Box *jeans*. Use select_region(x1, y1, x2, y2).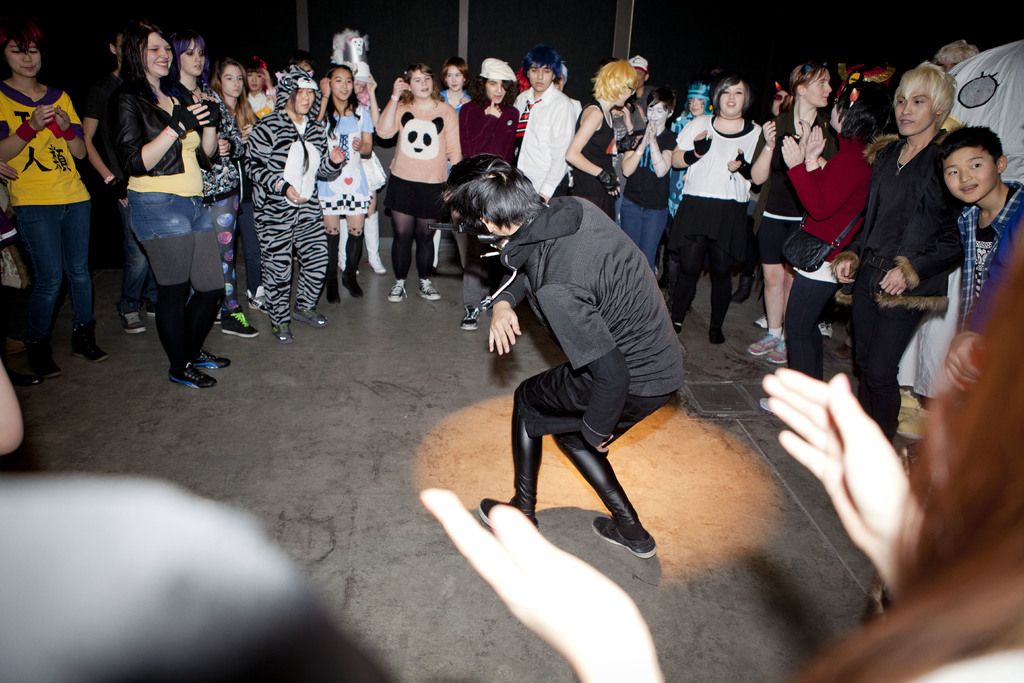
select_region(845, 258, 929, 441).
